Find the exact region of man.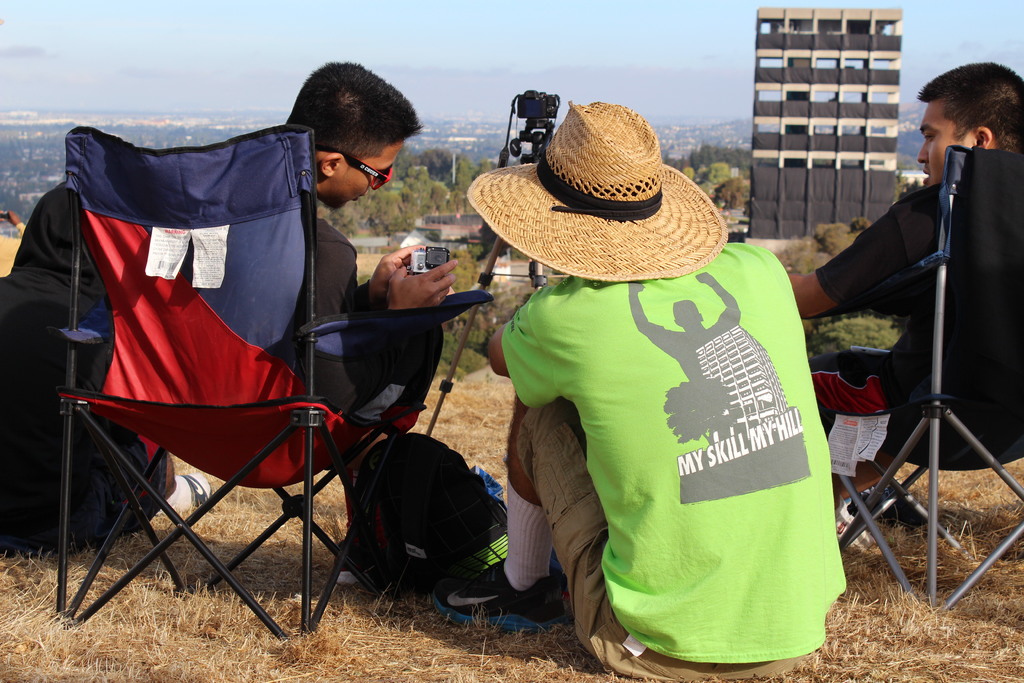
Exact region: pyautogui.locateOnScreen(285, 58, 460, 587).
